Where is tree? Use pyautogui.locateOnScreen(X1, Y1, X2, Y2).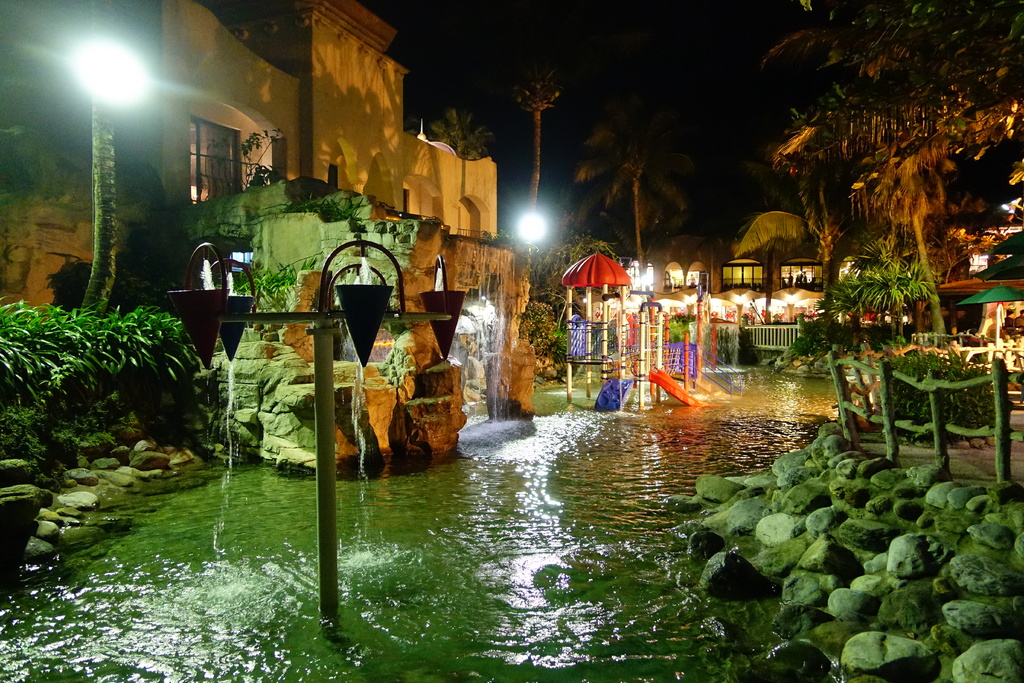
pyautogui.locateOnScreen(504, 60, 558, 264).
